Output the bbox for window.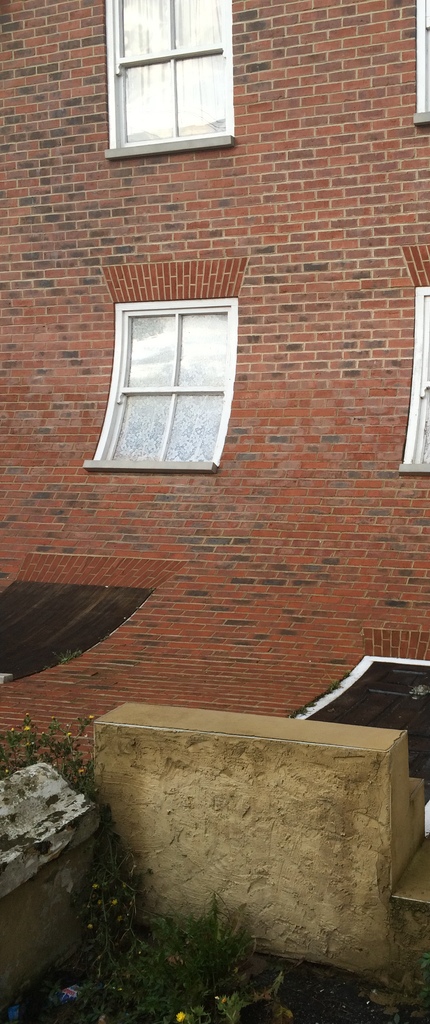
81, 295, 234, 470.
